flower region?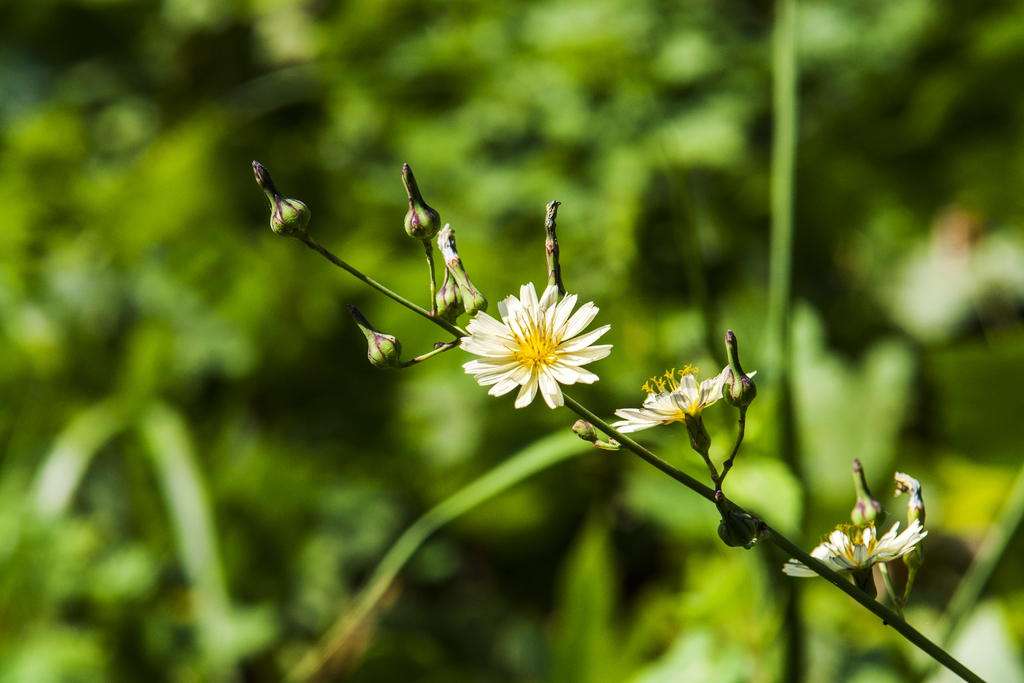
[x1=611, y1=363, x2=762, y2=435]
